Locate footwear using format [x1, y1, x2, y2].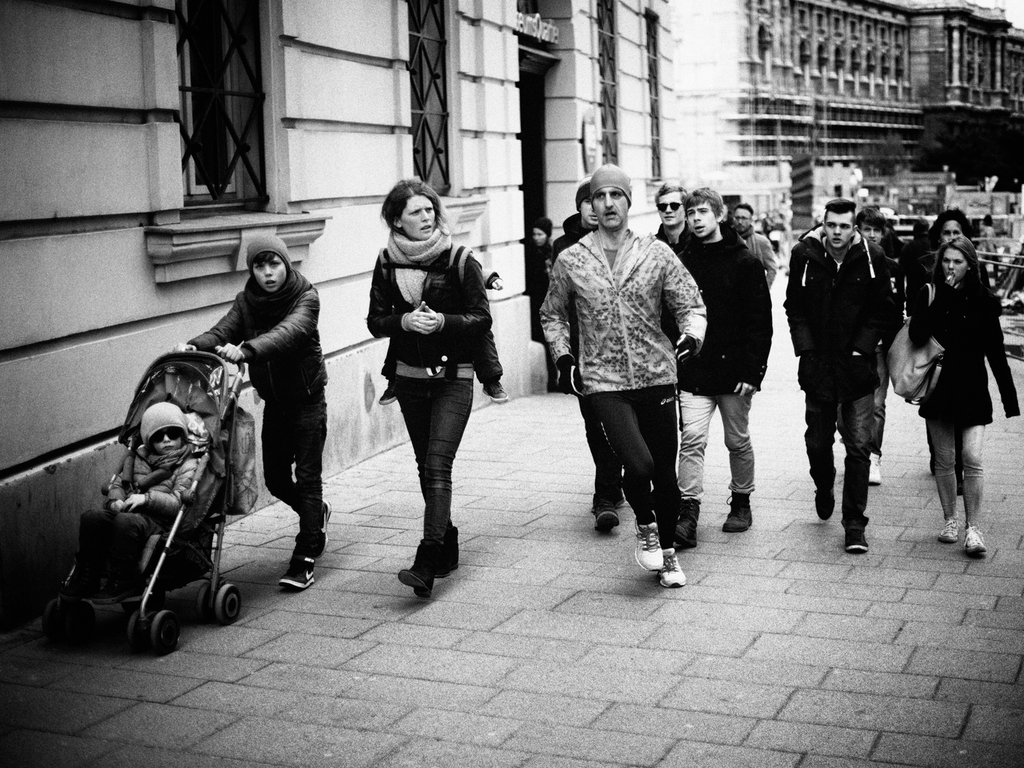
[817, 473, 833, 522].
